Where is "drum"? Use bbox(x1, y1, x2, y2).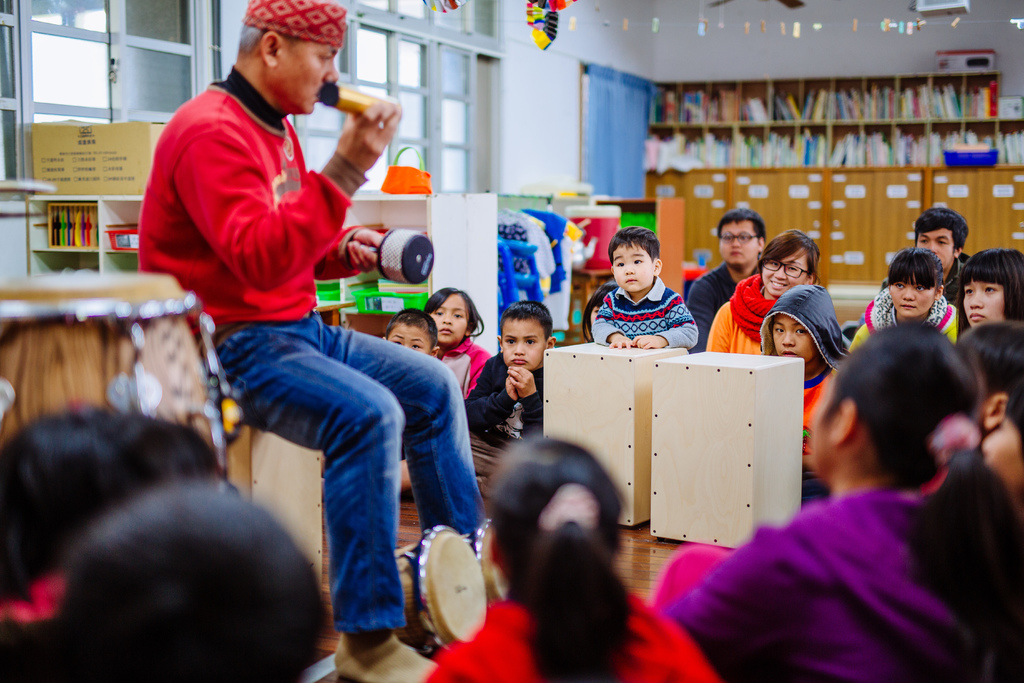
bbox(452, 522, 516, 607).
